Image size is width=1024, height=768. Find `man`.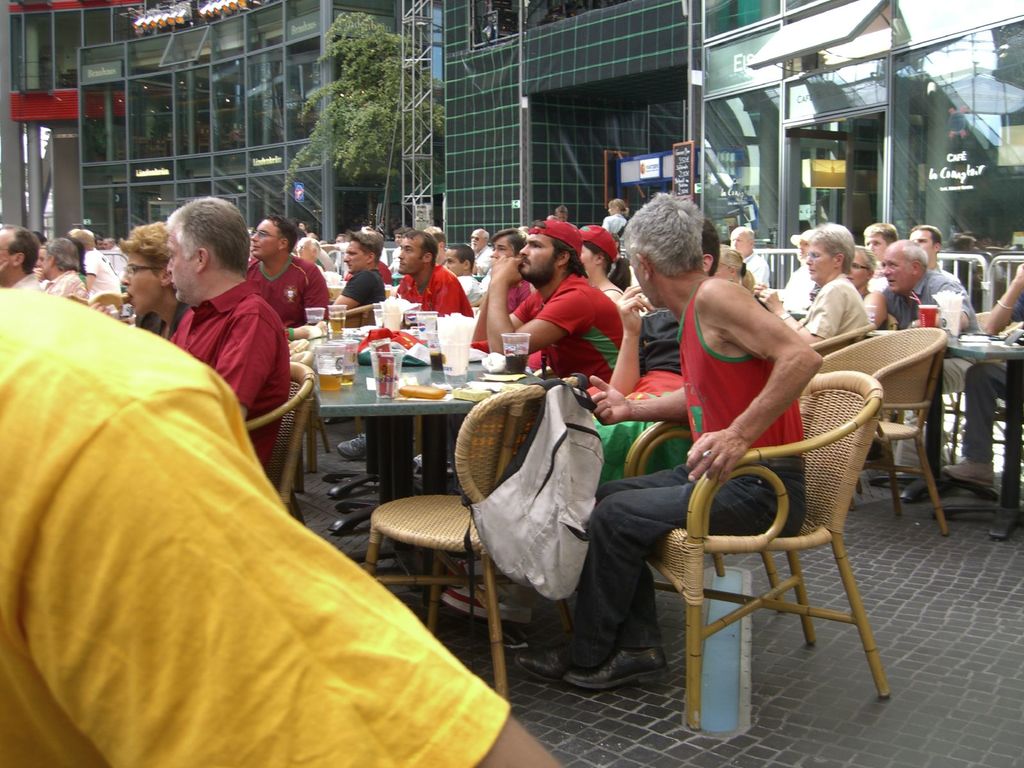
<region>386, 228, 474, 320</region>.
